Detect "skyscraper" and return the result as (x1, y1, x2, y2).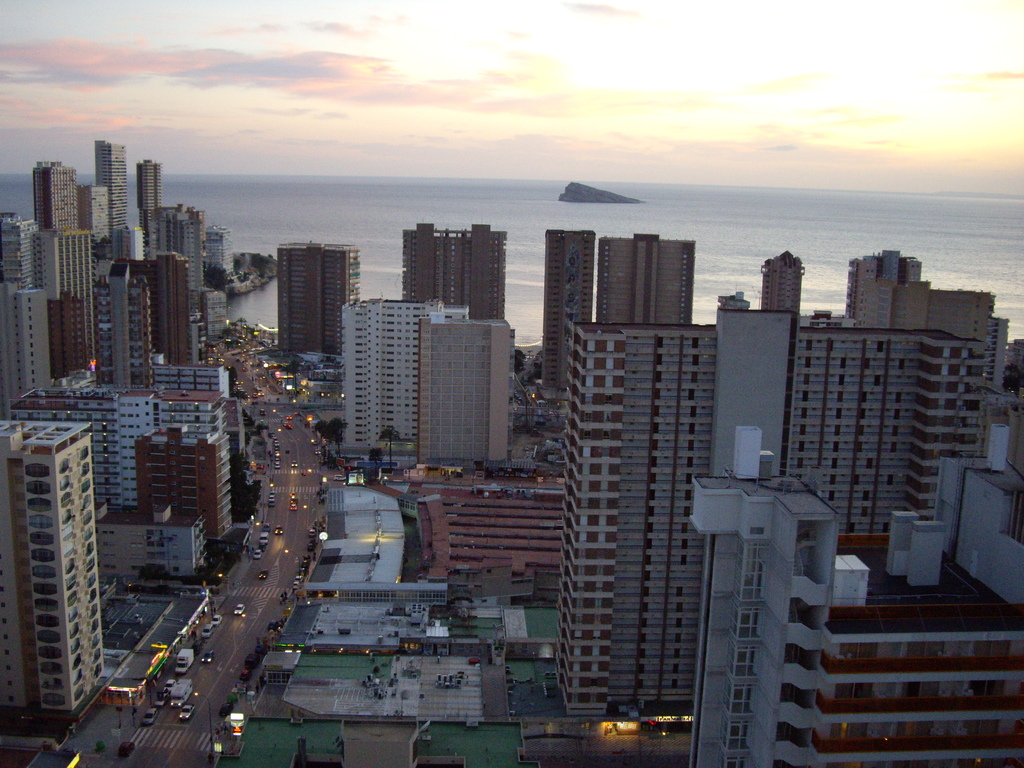
(144, 250, 195, 364).
